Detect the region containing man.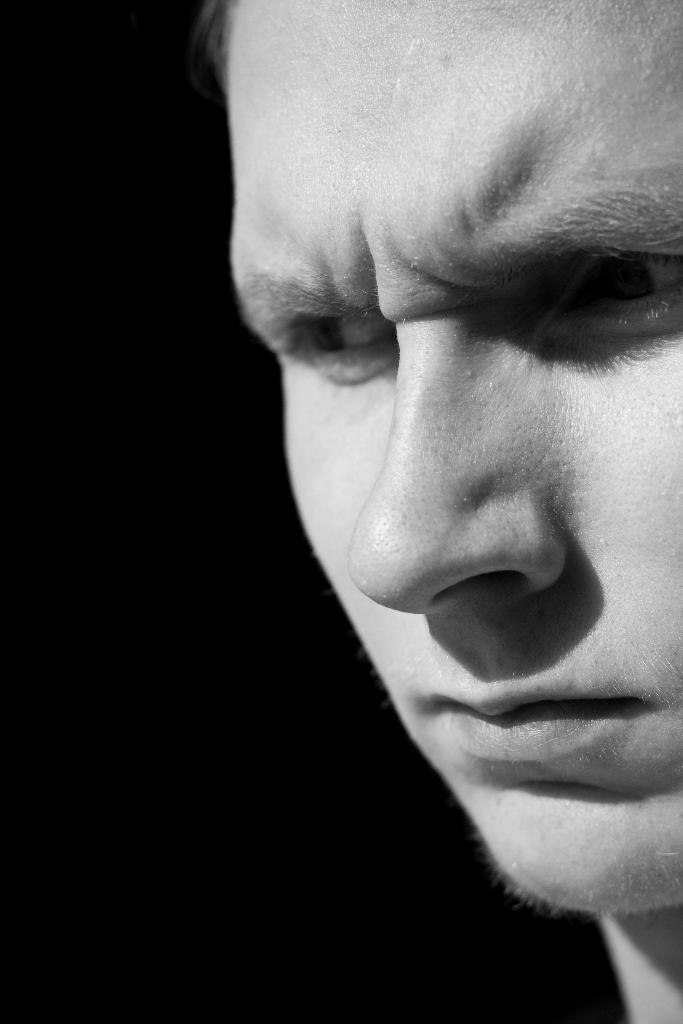
left=195, top=0, right=682, bottom=1023.
